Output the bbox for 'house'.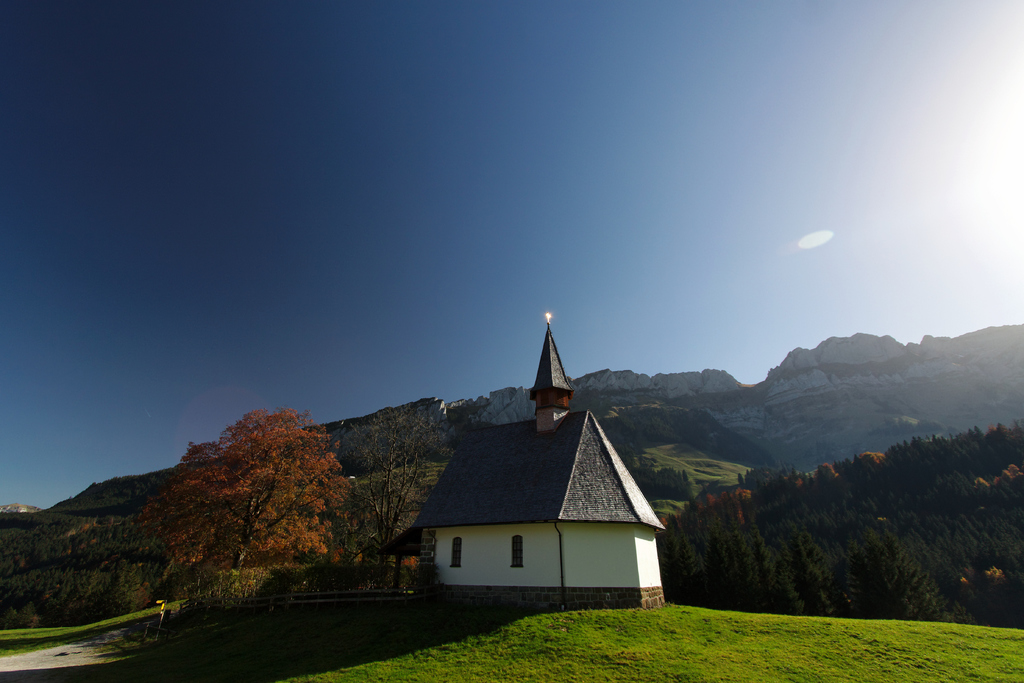
[x1=400, y1=386, x2=659, y2=621].
